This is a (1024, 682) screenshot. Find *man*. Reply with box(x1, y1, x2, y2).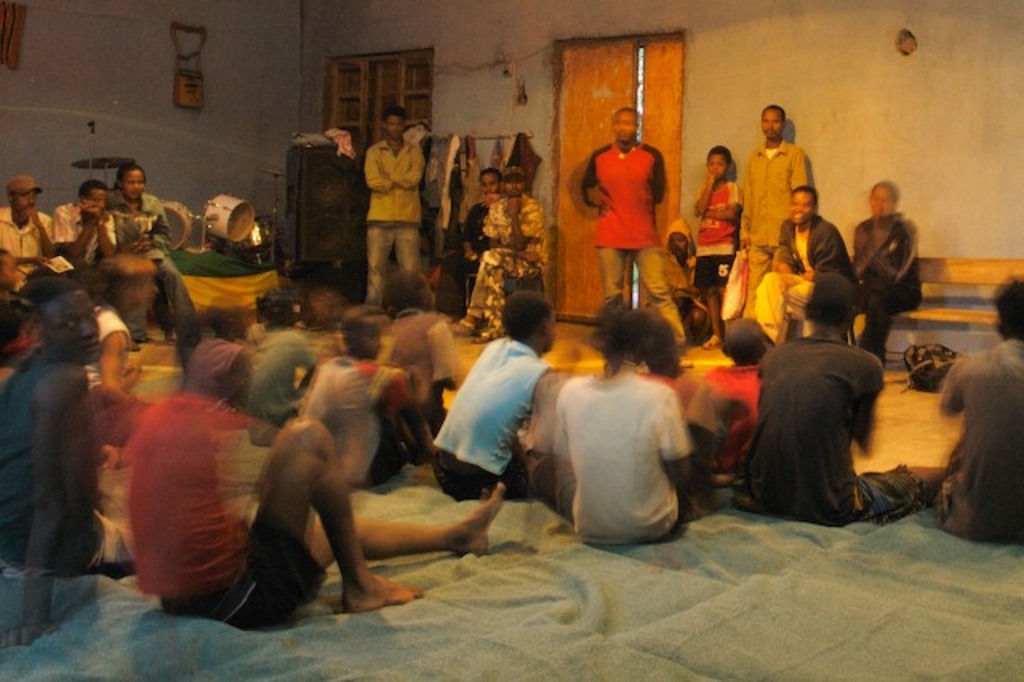
box(363, 115, 418, 309).
